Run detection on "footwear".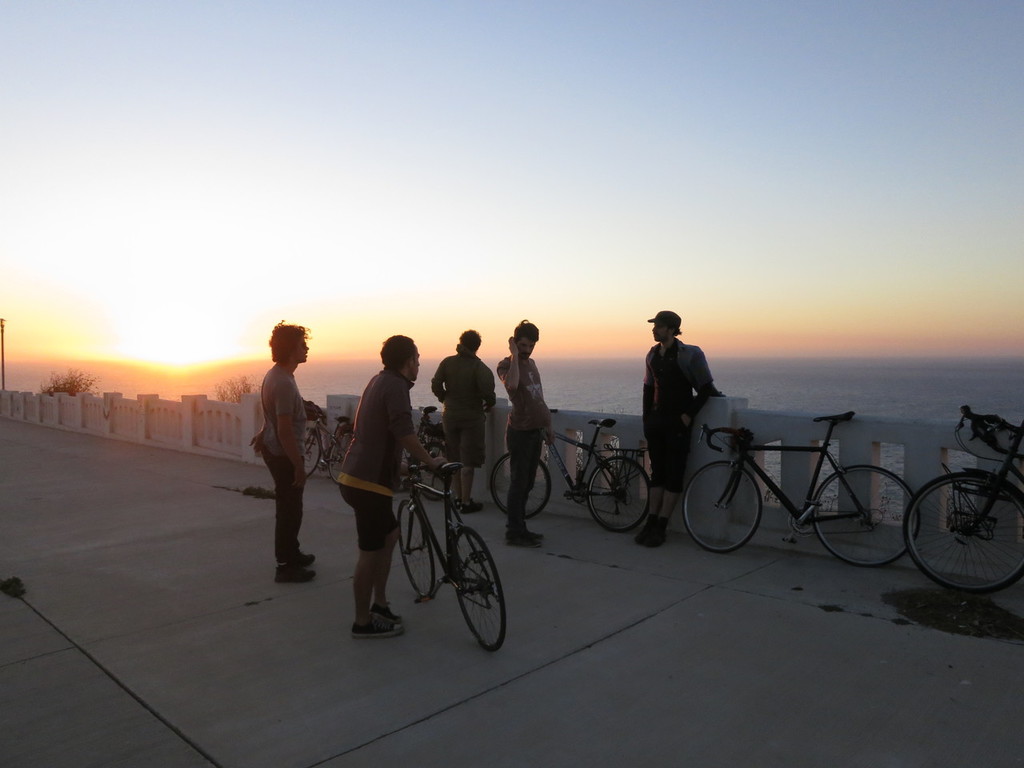
Result: [left=274, top=566, right=320, bottom=584].
